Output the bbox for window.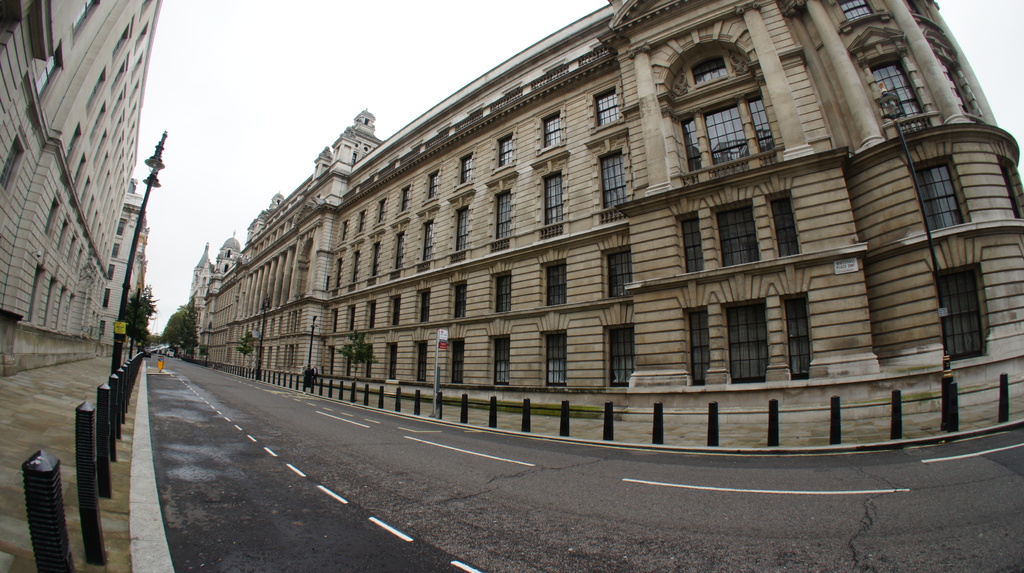
380/202/388/223.
